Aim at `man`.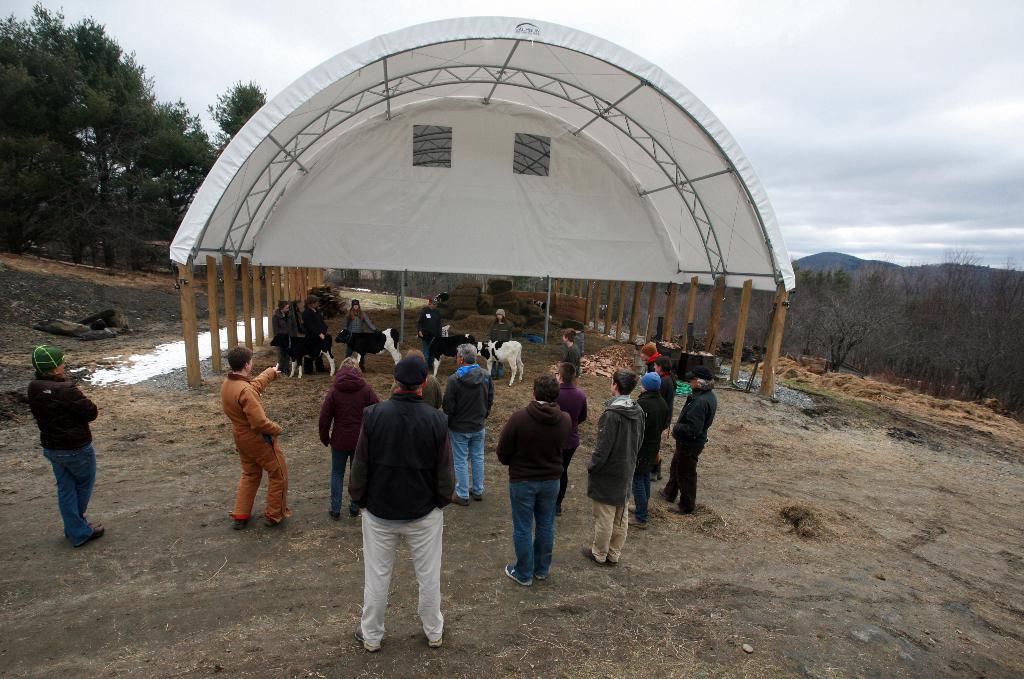
Aimed at <bbox>417, 297, 444, 370</bbox>.
